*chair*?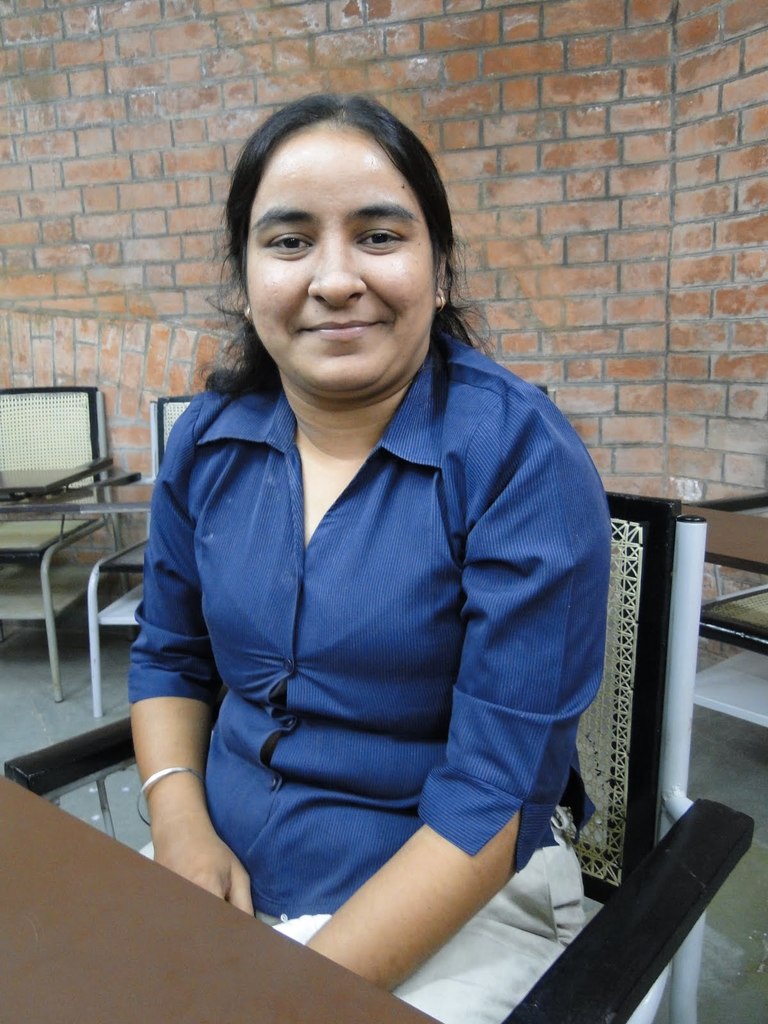
0 497 753 1023
